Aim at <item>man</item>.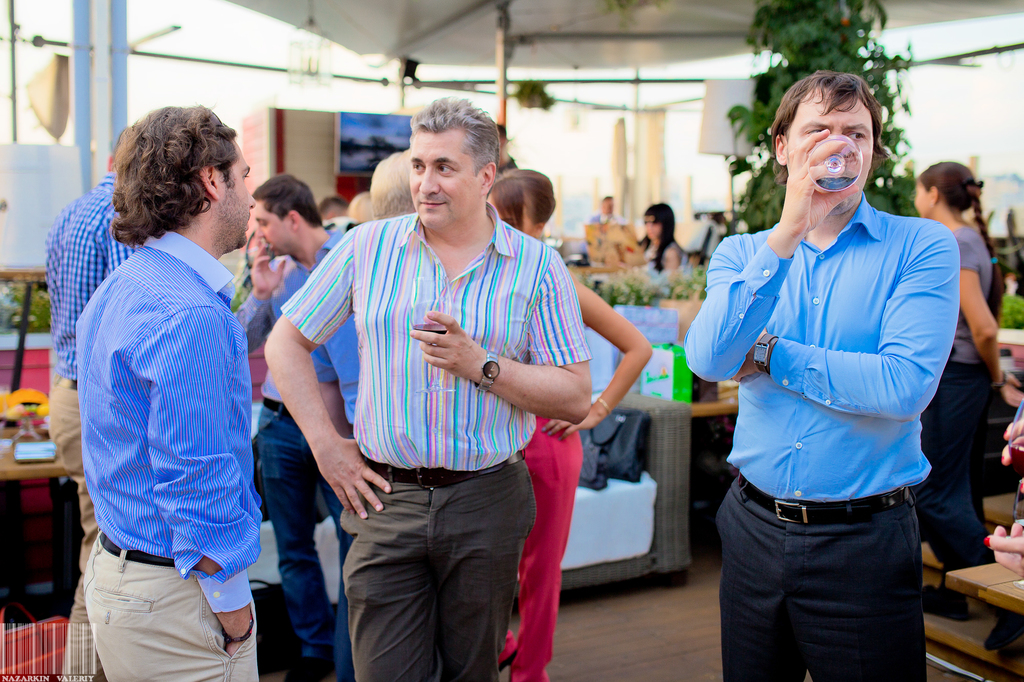
Aimed at (680,66,961,681).
